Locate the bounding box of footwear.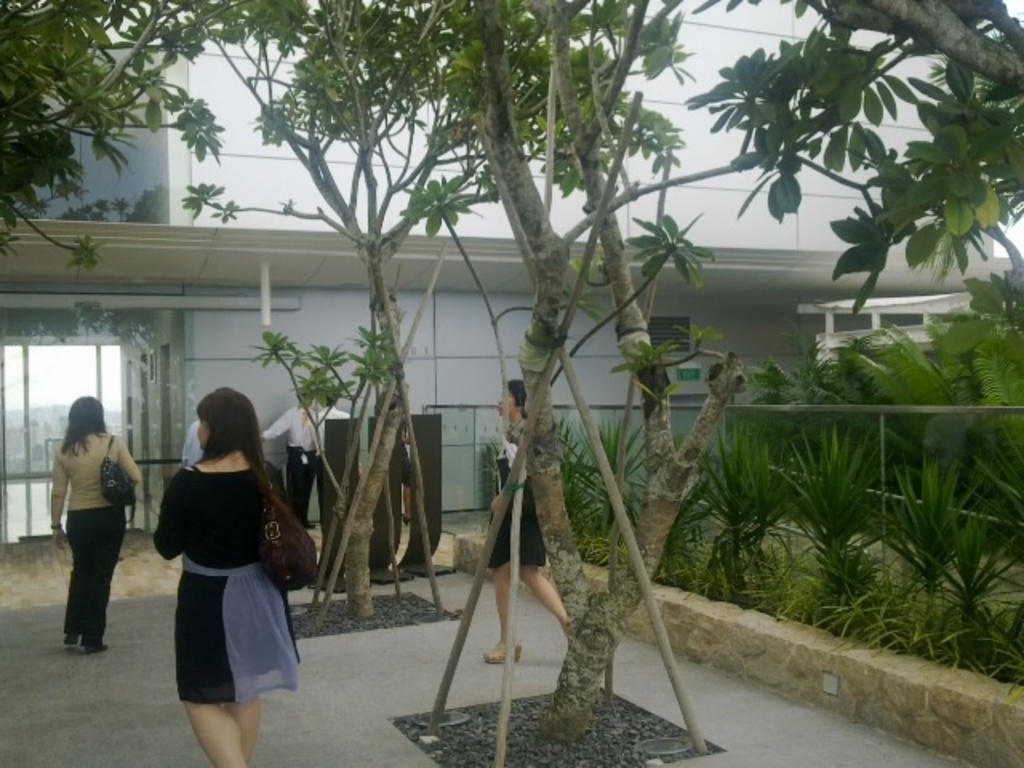
Bounding box: 59, 632, 80, 648.
